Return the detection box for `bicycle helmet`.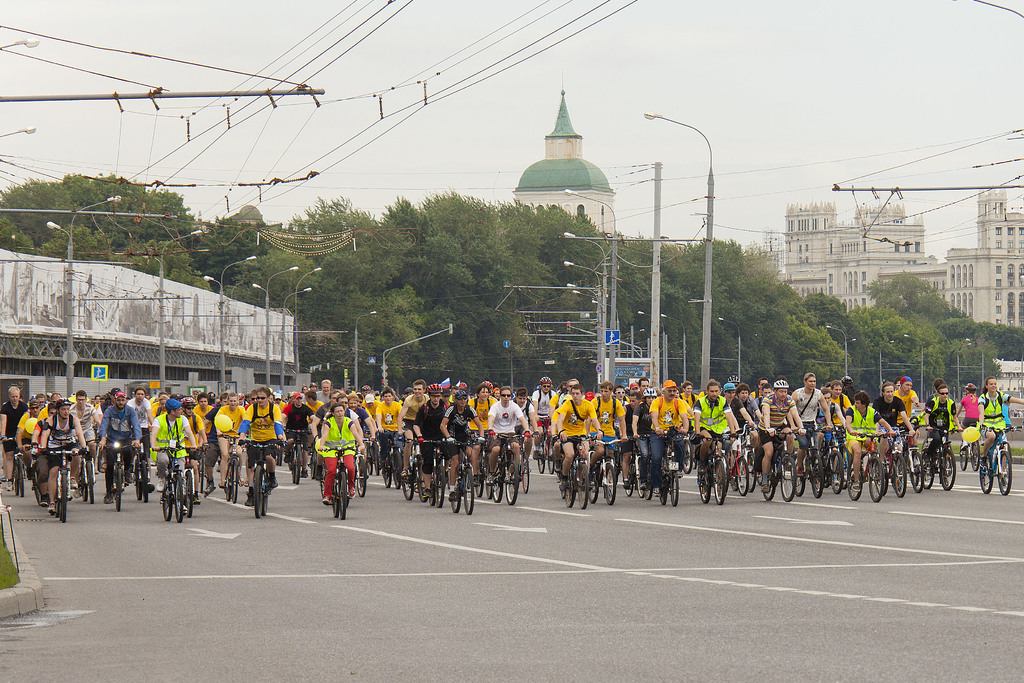
bbox=[840, 376, 854, 386].
